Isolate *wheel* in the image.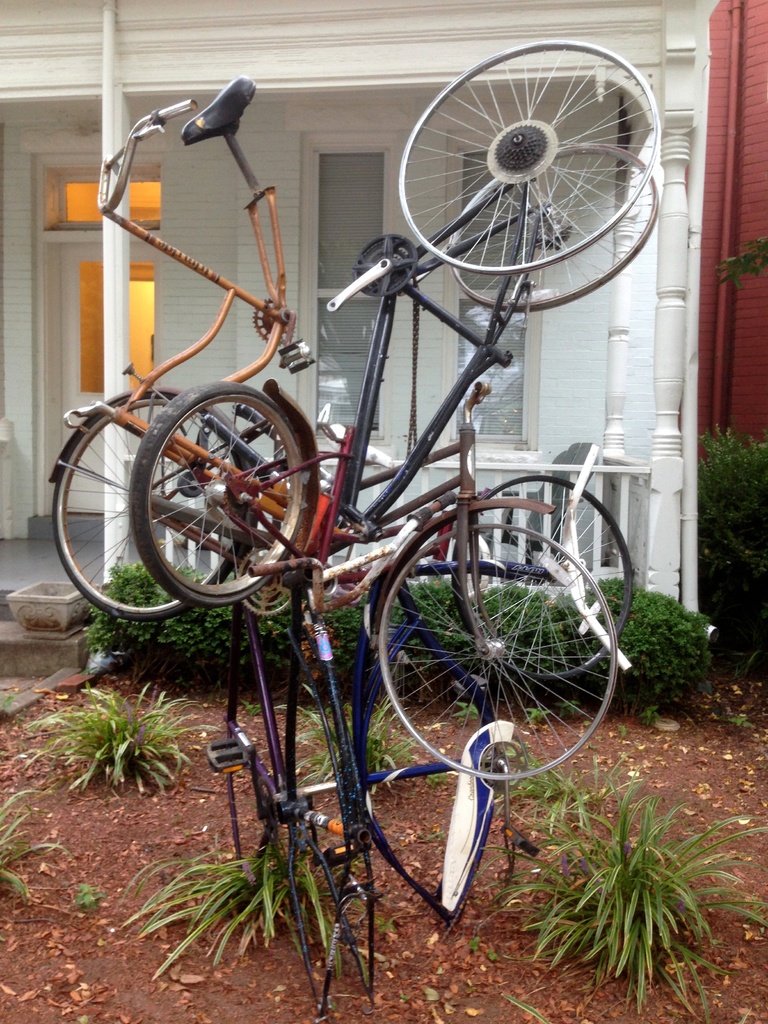
Isolated region: 455:142:651:319.
